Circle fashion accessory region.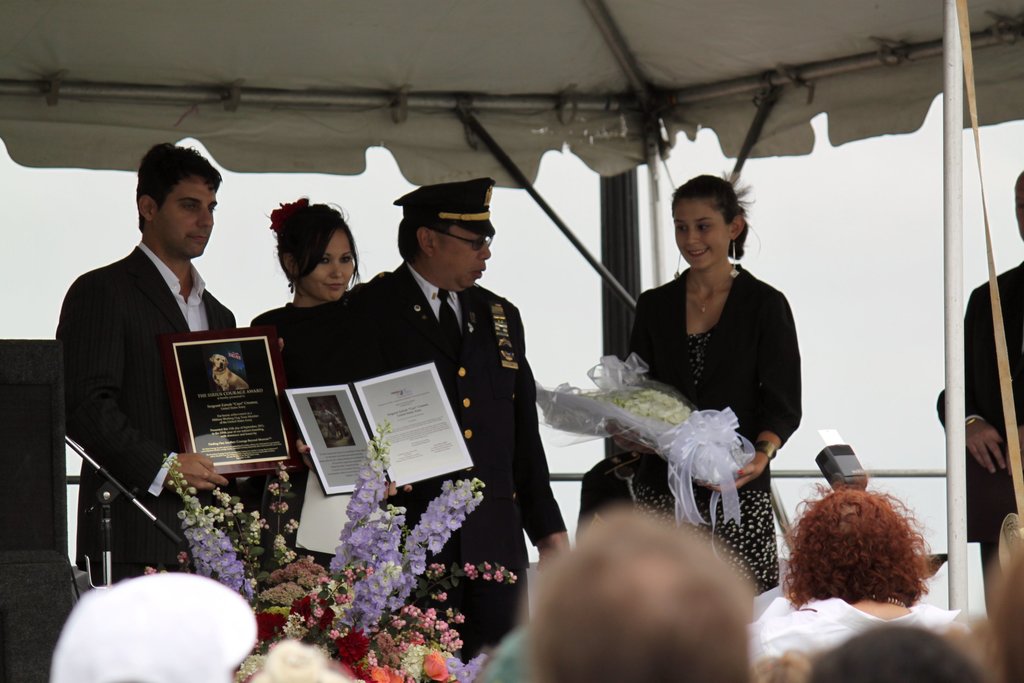
Region: pyautogui.locateOnScreen(345, 284, 351, 292).
